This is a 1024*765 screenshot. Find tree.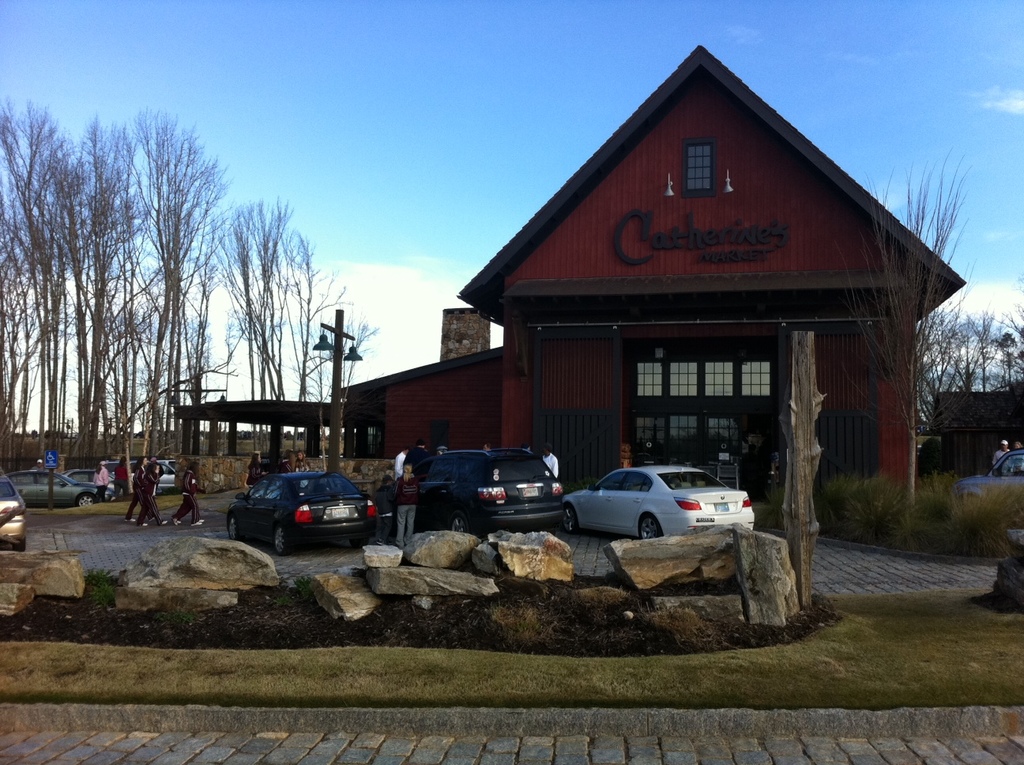
Bounding box: region(950, 299, 1004, 386).
